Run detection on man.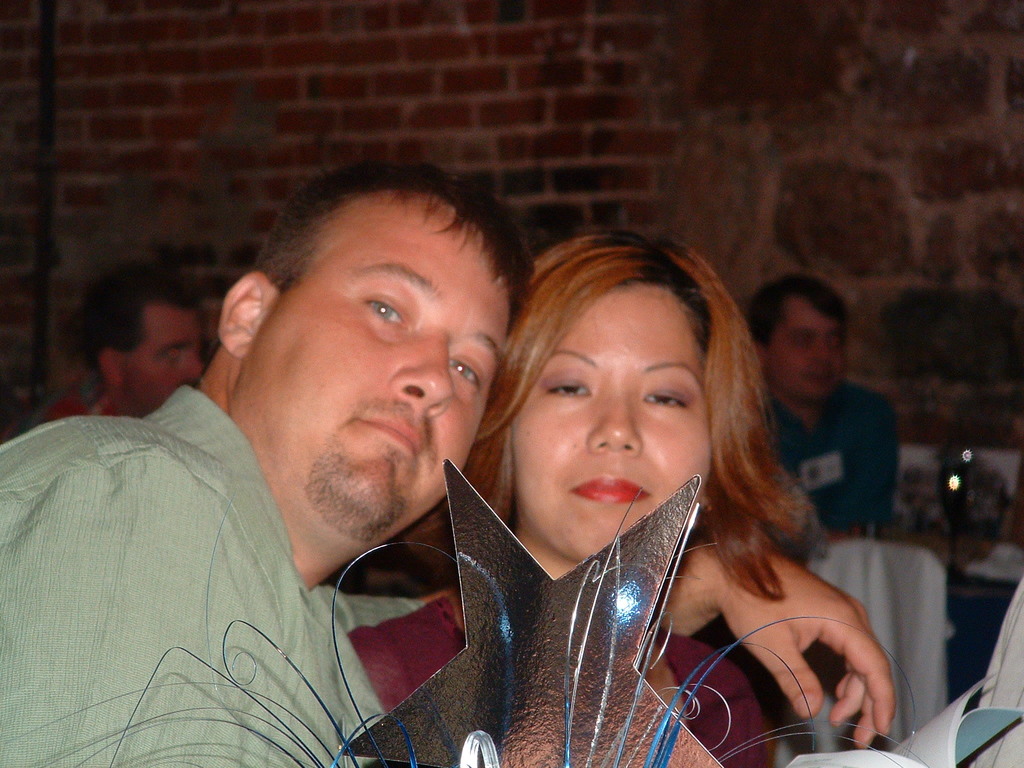
Result: pyautogui.locateOnScreen(0, 158, 898, 767).
